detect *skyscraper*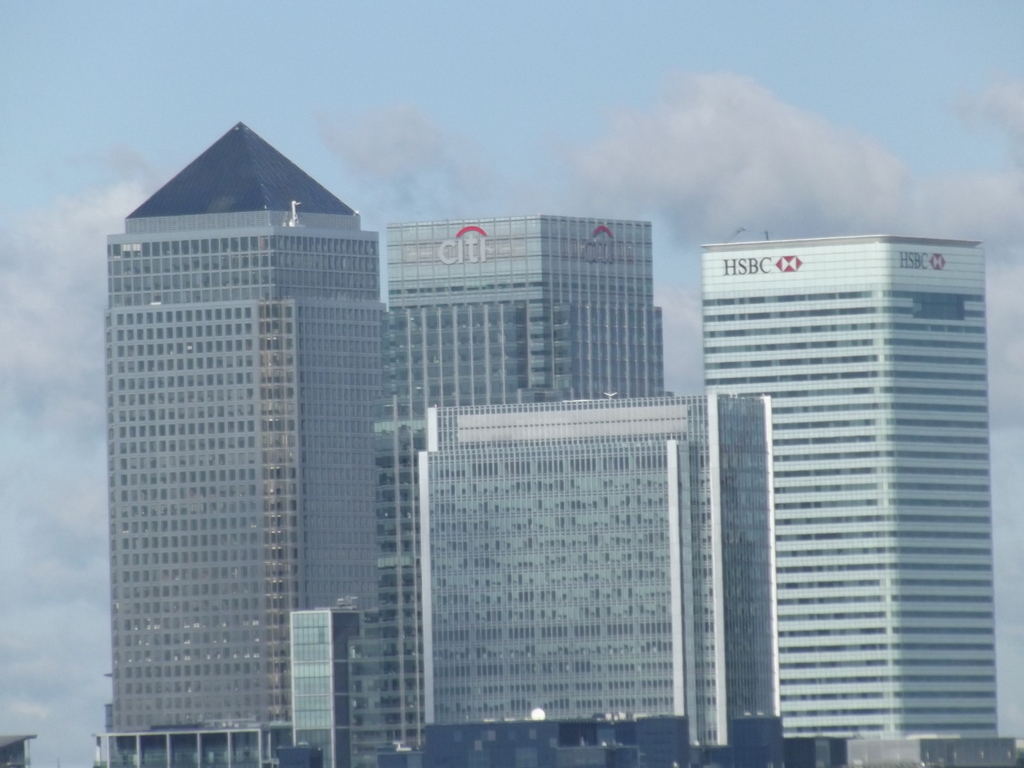
box=[86, 99, 397, 741]
